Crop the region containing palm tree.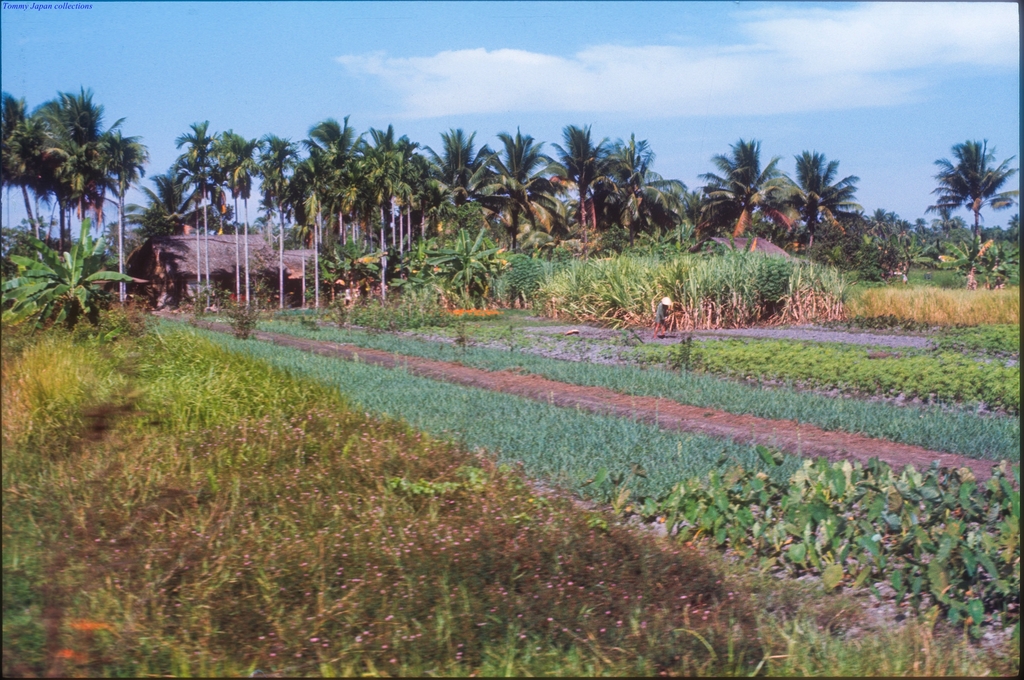
Crop region: {"left": 19, "top": 88, "right": 156, "bottom": 277}.
